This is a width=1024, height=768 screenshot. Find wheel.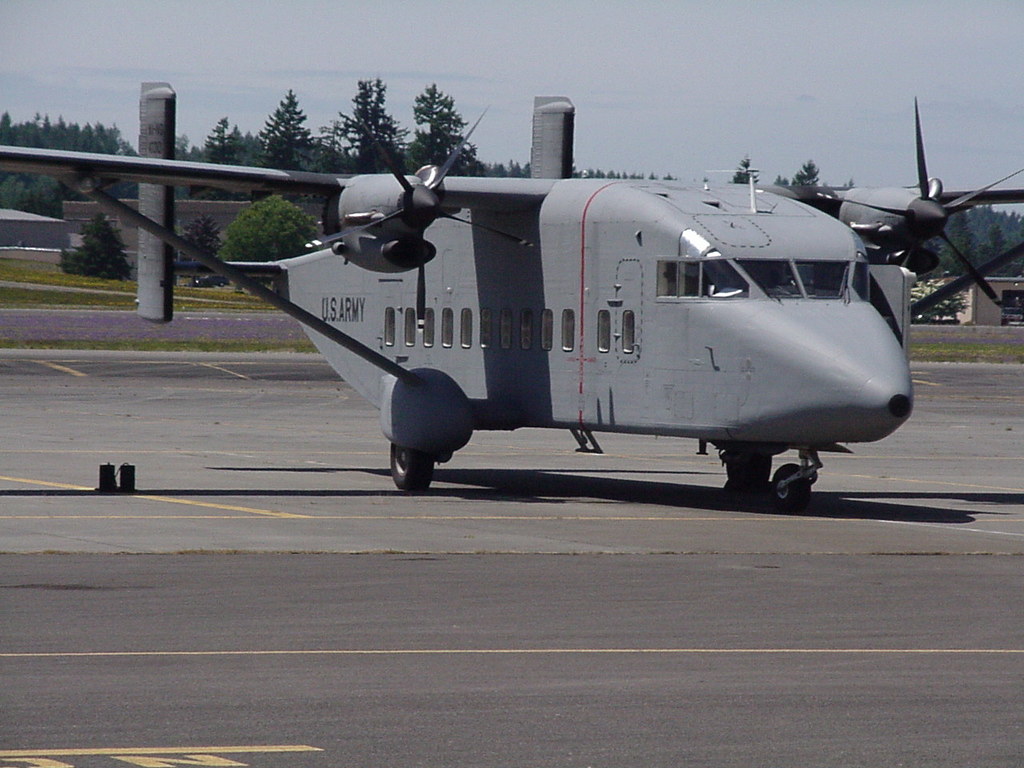
Bounding box: {"x1": 390, "y1": 444, "x2": 436, "y2": 494}.
